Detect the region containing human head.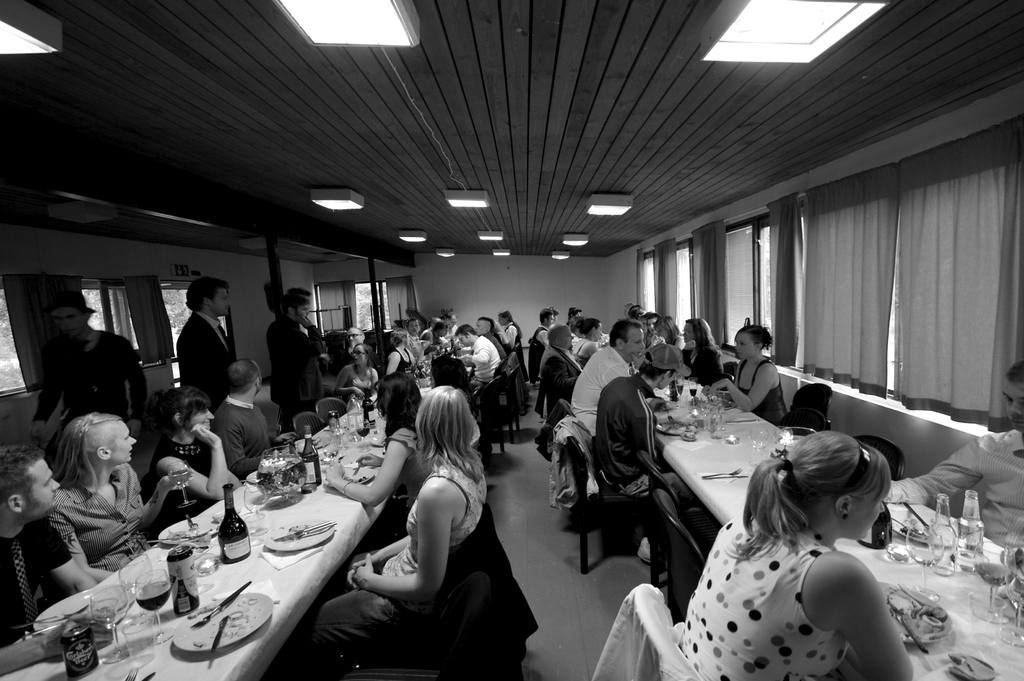
(0, 445, 60, 528).
